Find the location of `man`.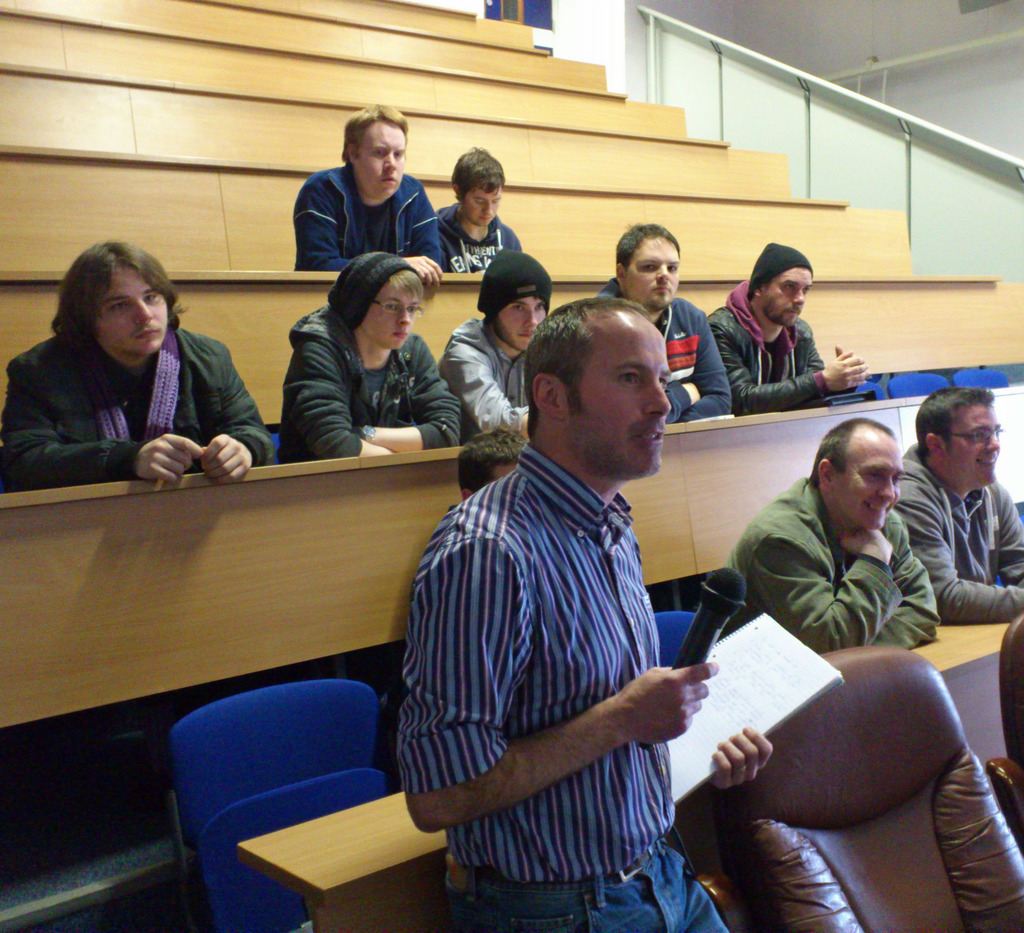
Location: (x1=437, y1=150, x2=516, y2=270).
